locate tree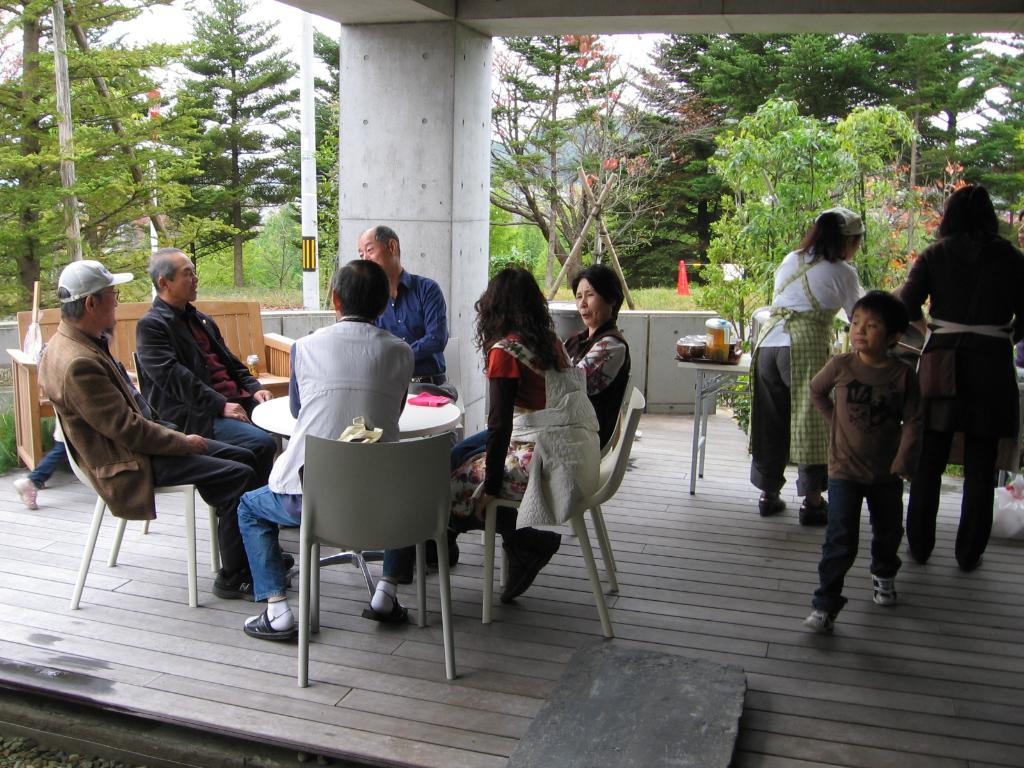
l=145, t=0, r=308, b=301
